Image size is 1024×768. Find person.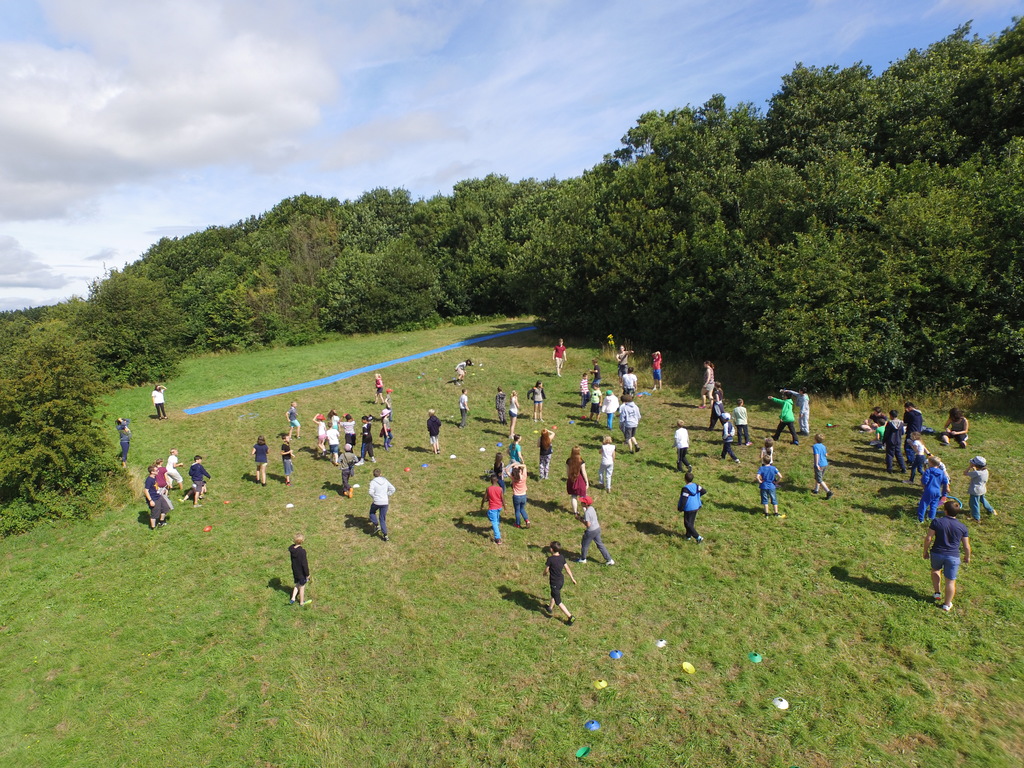
[left=459, top=392, right=470, bottom=421].
